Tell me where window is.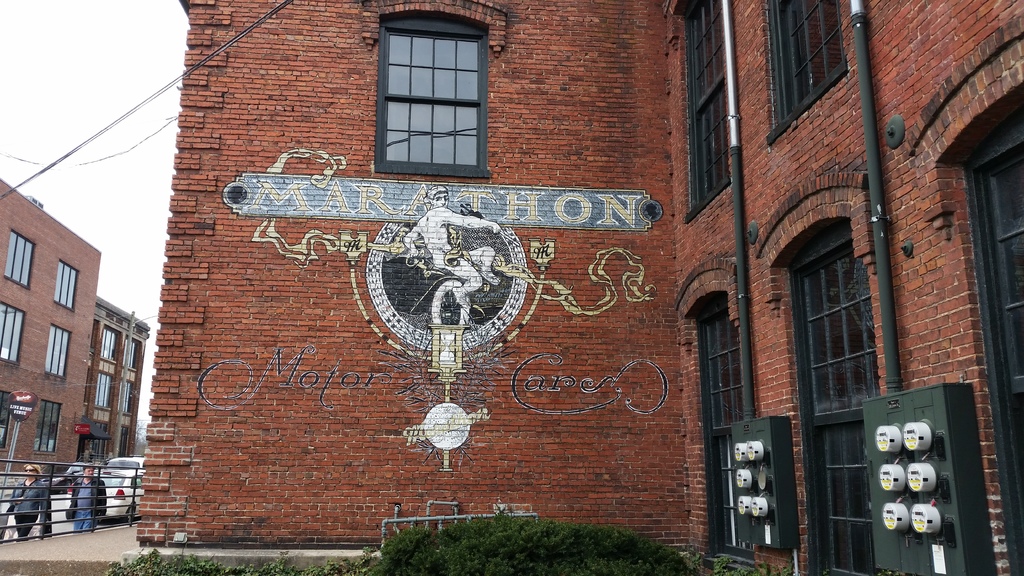
window is at locate(35, 403, 60, 458).
